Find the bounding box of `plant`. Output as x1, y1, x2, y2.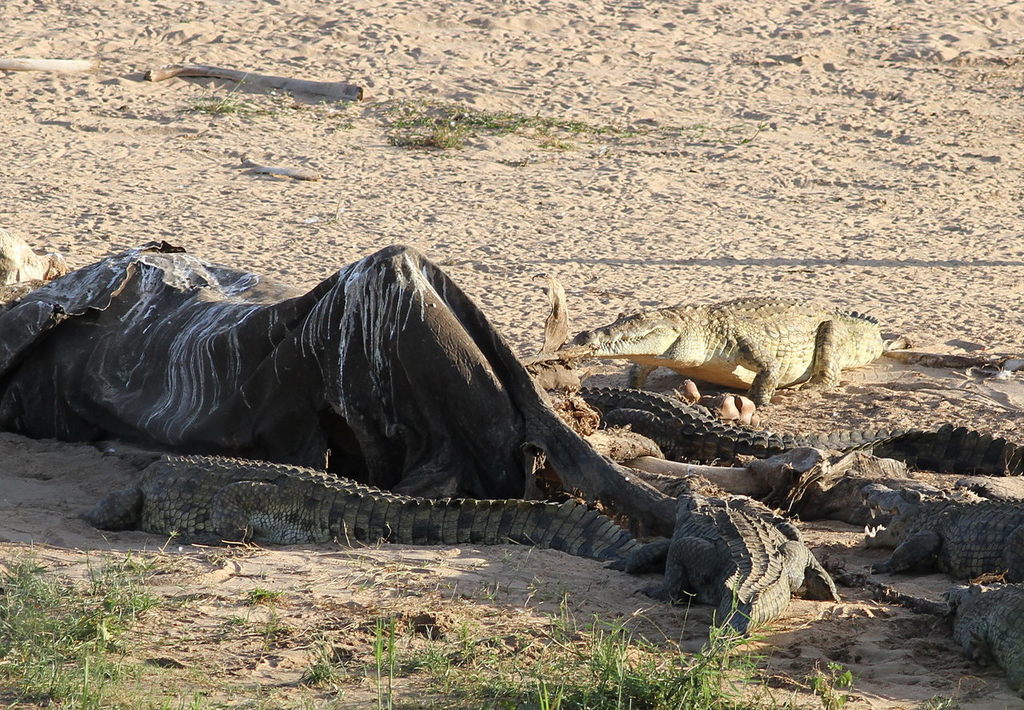
0, 651, 259, 709.
